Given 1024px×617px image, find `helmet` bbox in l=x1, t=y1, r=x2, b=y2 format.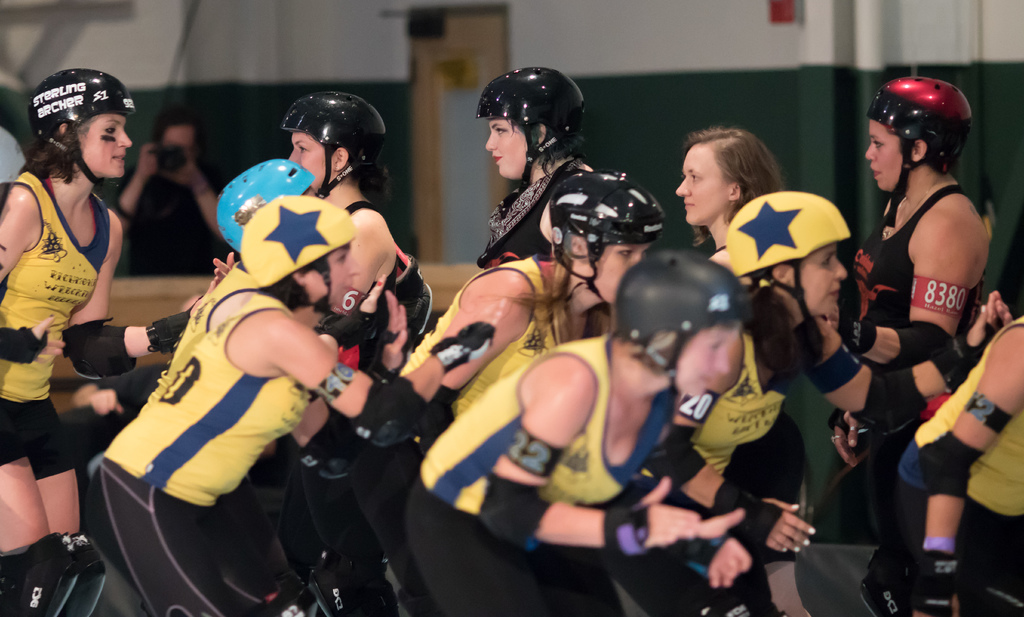
l=215, t=161, r=314, b=256.
